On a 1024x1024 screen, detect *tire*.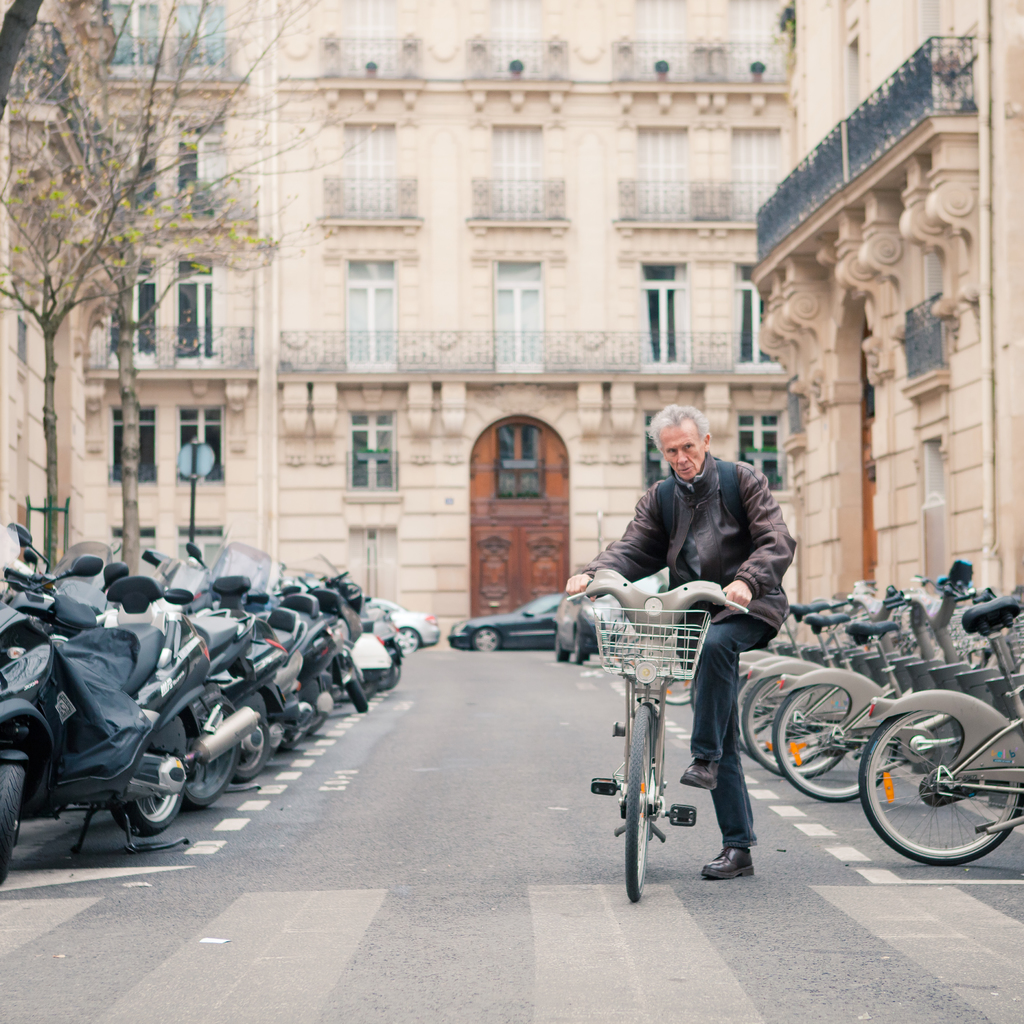
[0, 762, 25, 885].
